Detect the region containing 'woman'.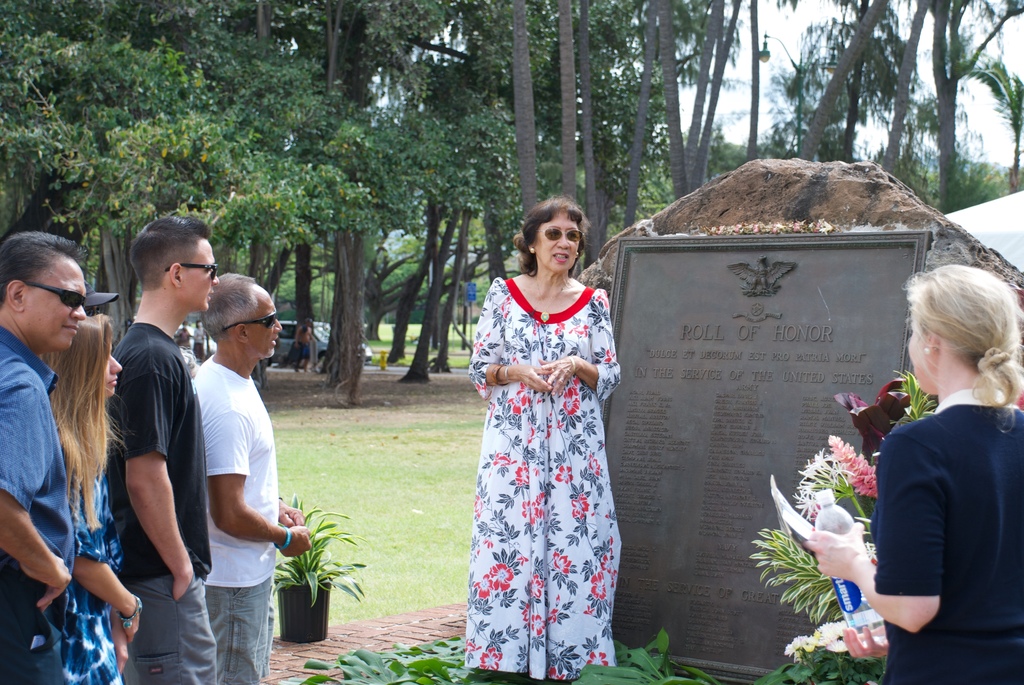
box=[806, 264, 1023, 684].
